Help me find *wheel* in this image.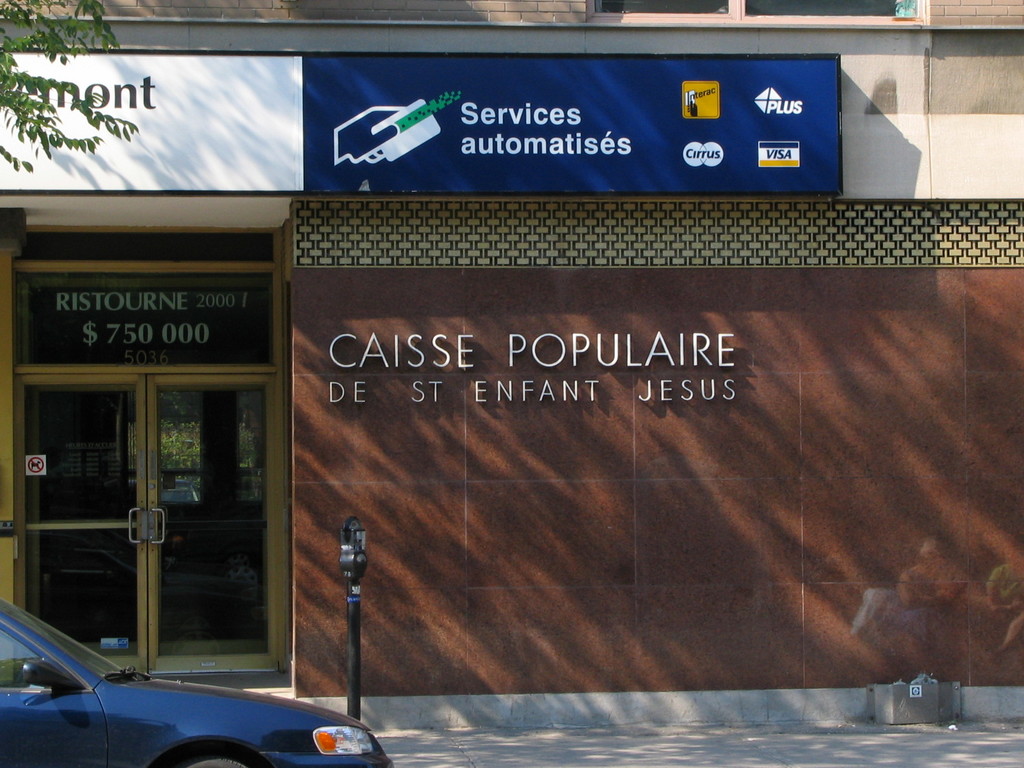
Found it: l=179, t=751, r=257, b=767.
